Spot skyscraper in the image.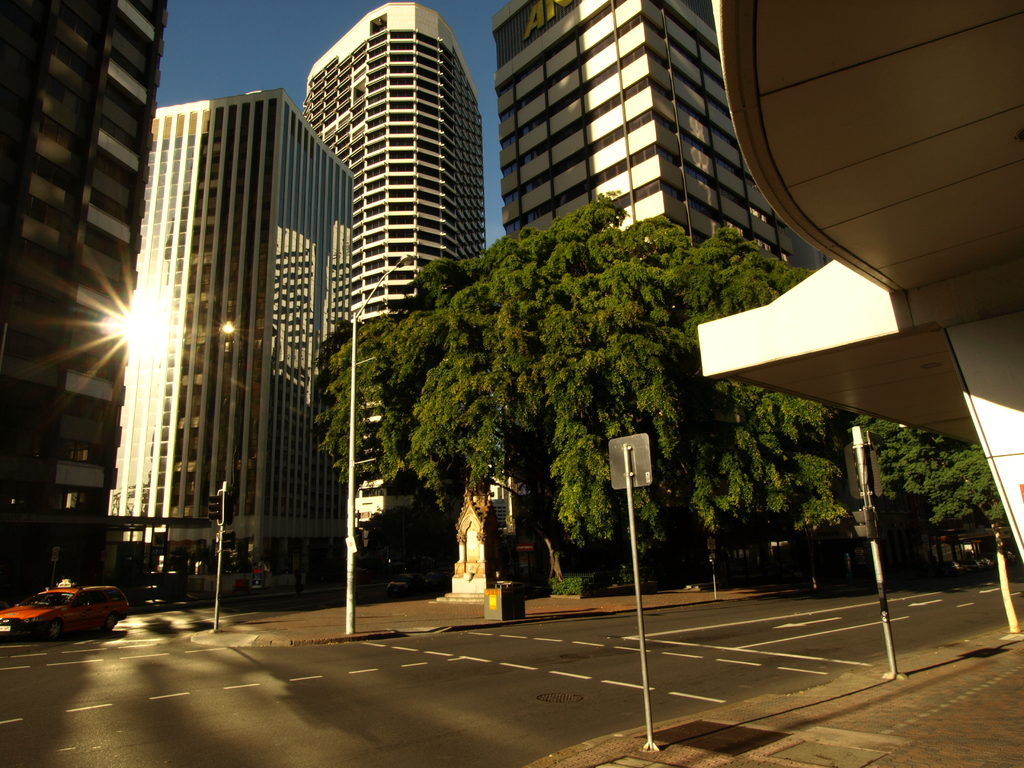
skyscraper found at (503,0,824,257).
